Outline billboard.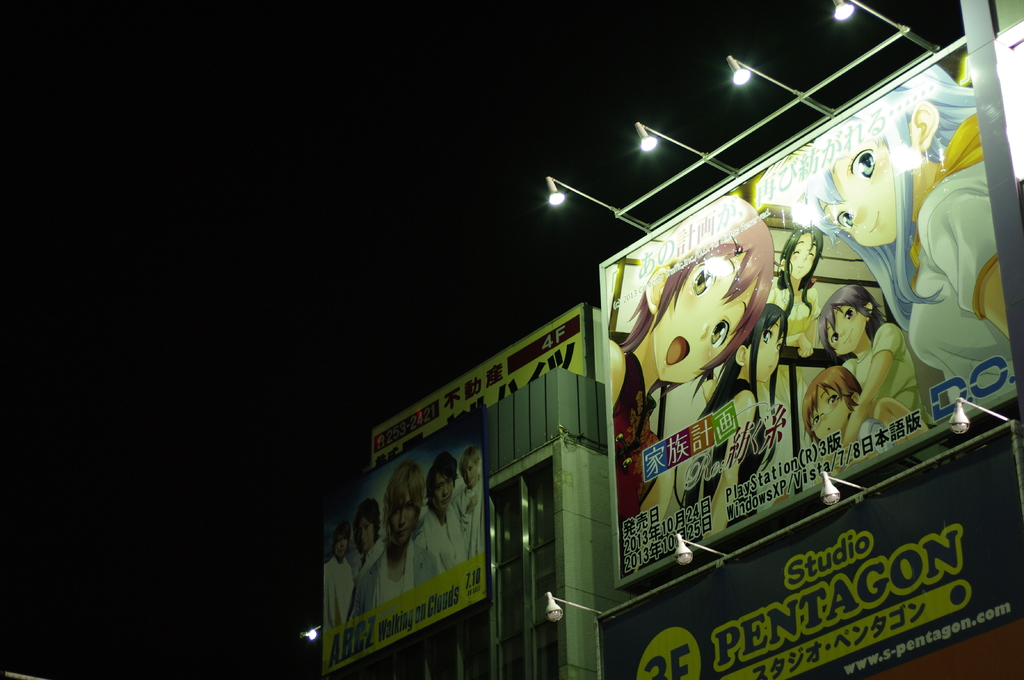
Outline: [317,415,498,663].
